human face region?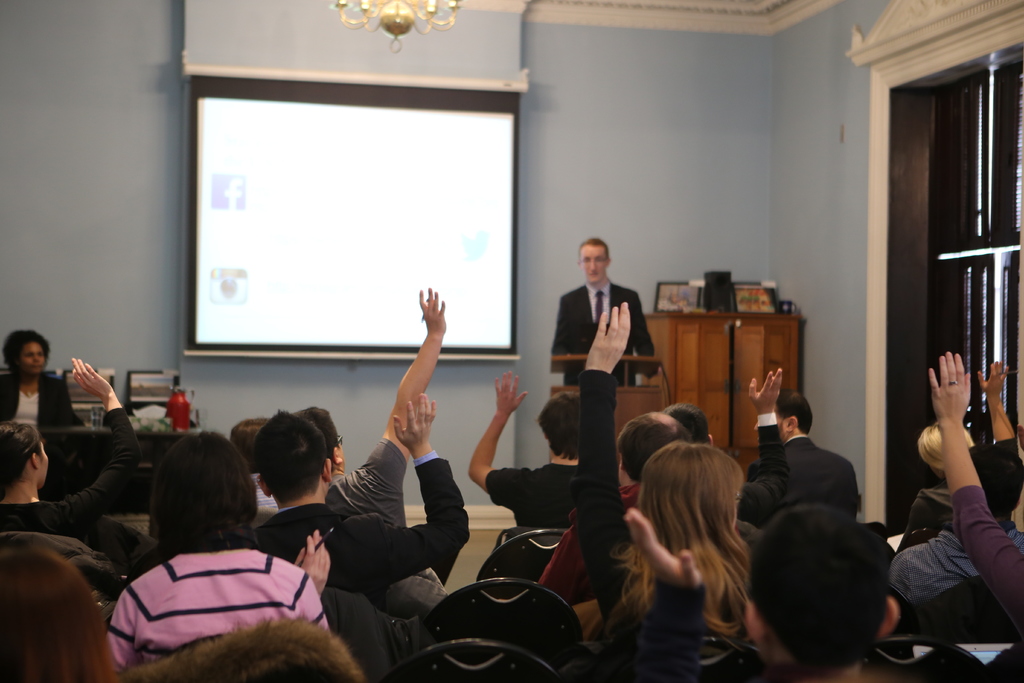
[x1=35, y1=440, x2=50, y2=489]
